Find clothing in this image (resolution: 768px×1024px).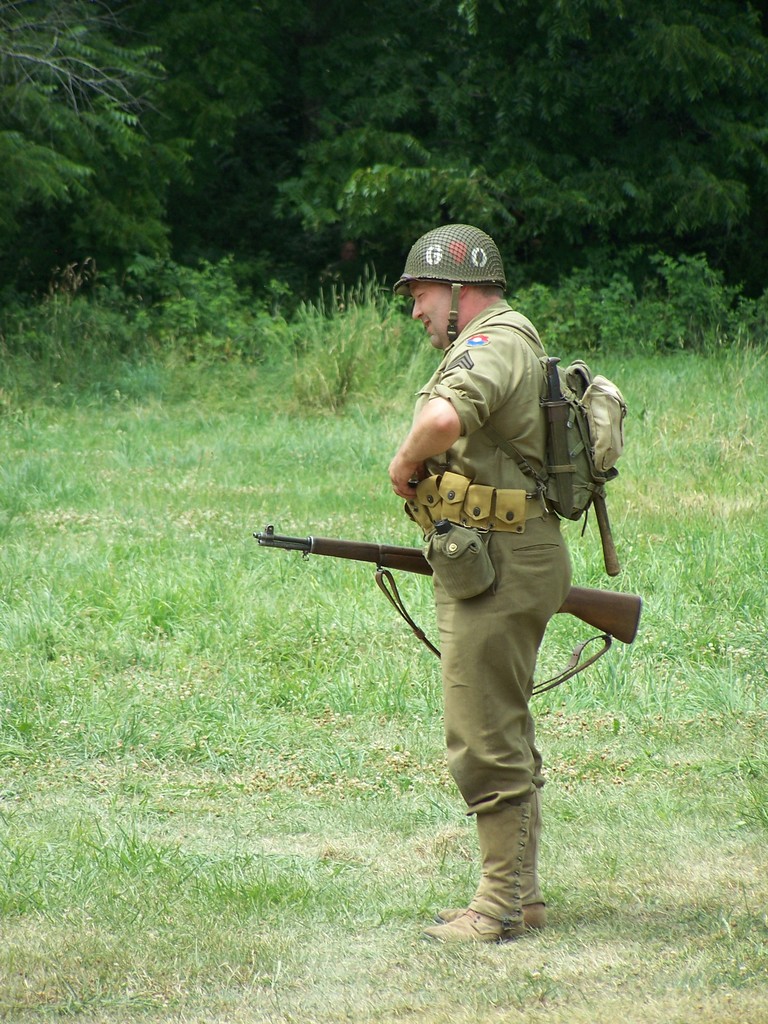
bbox(415, 304, 568, 923).
